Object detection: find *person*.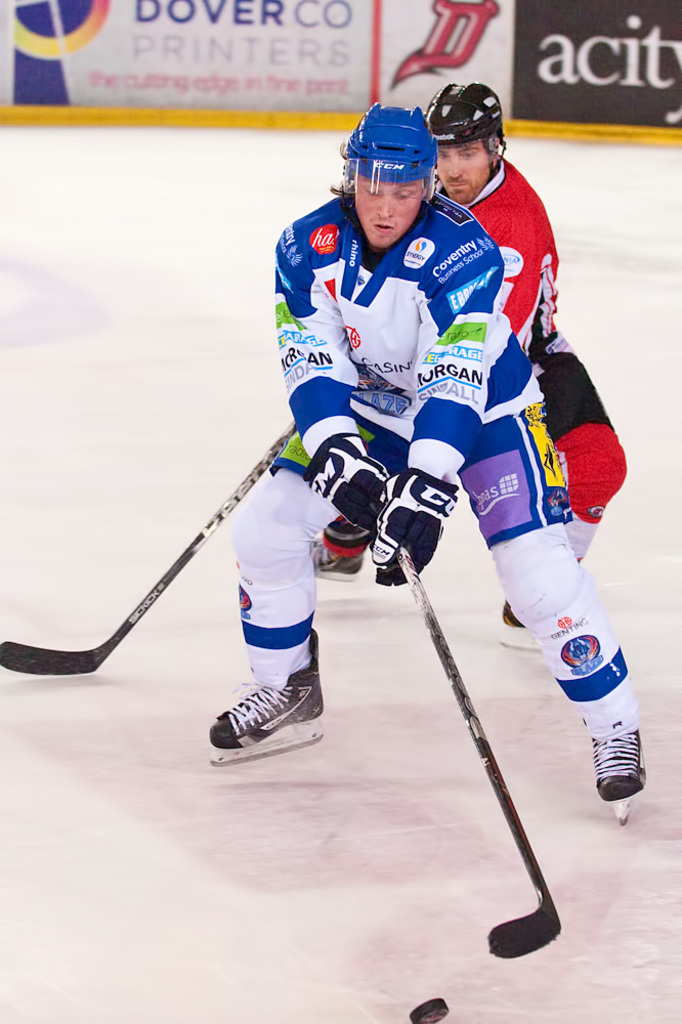
[206, 103, 645, 805].
